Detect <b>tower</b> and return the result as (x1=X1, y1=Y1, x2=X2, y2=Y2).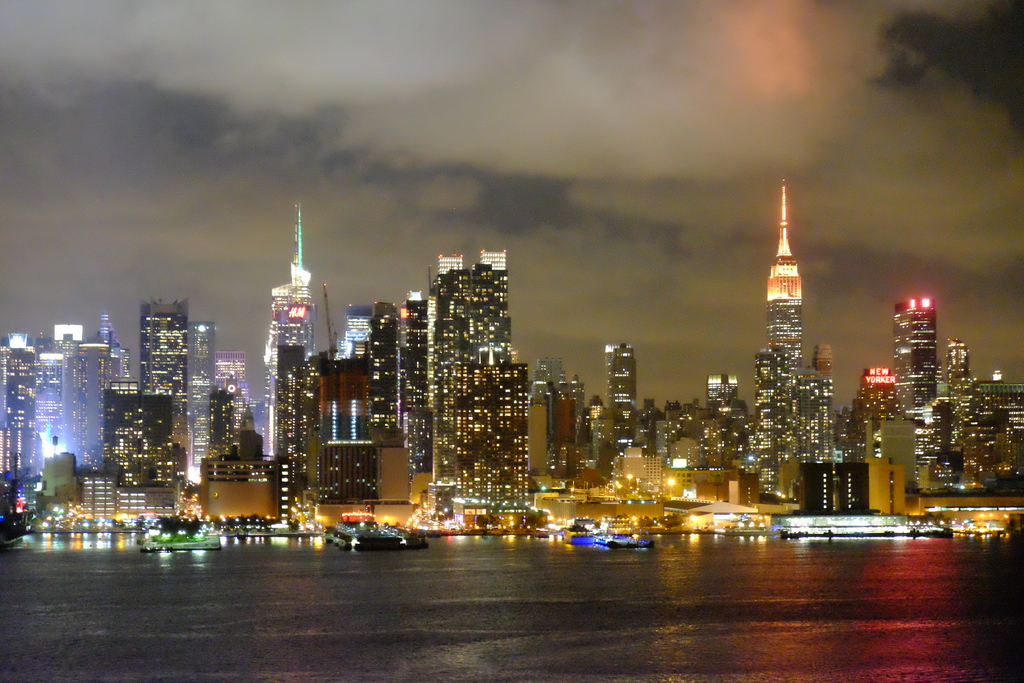
(x1=609, y1=338, x2=640, y2=457).
